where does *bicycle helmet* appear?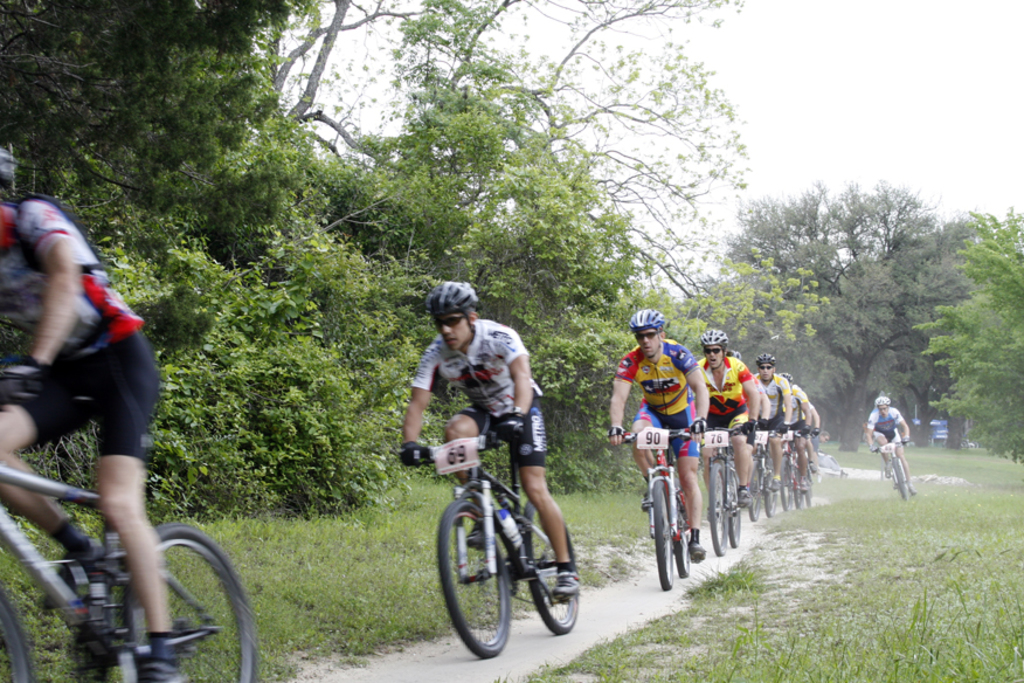
Appears at box=[422, 276, 475, 334].
